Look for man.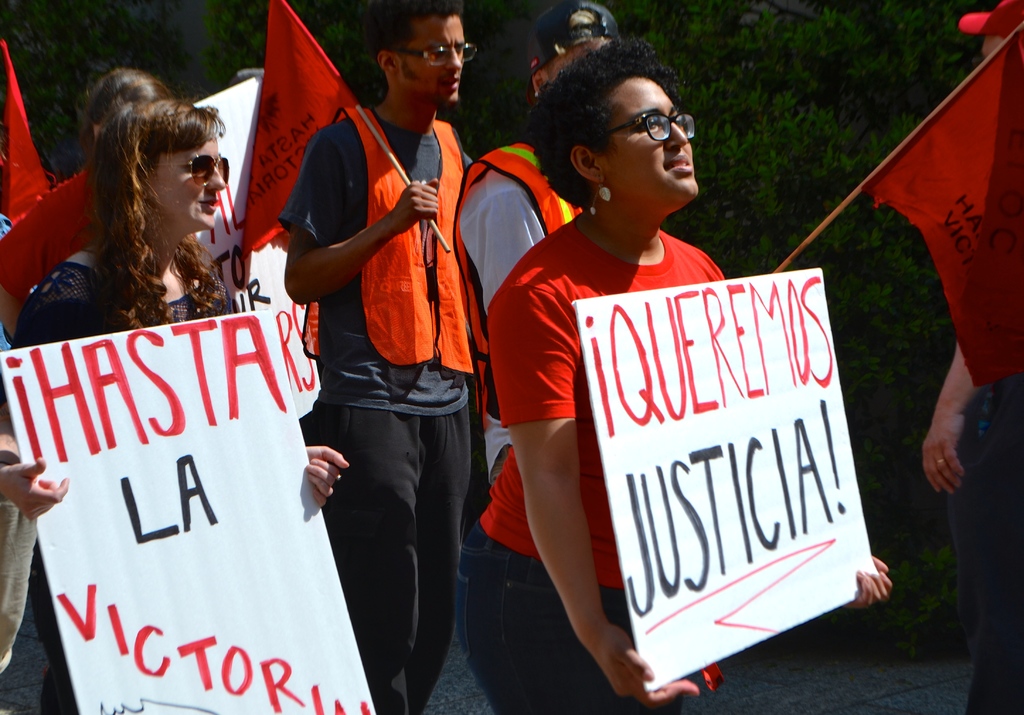
Found: [452,0,630,478].
